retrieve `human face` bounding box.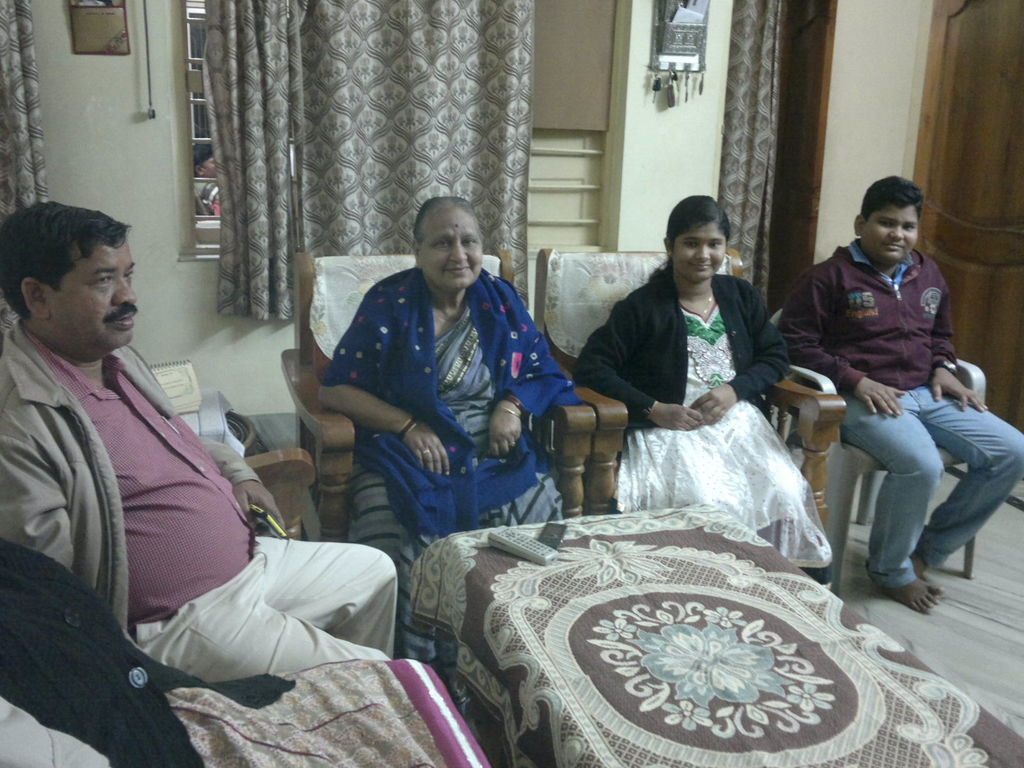
Bounding box: box(675, 225, 727, 284).
